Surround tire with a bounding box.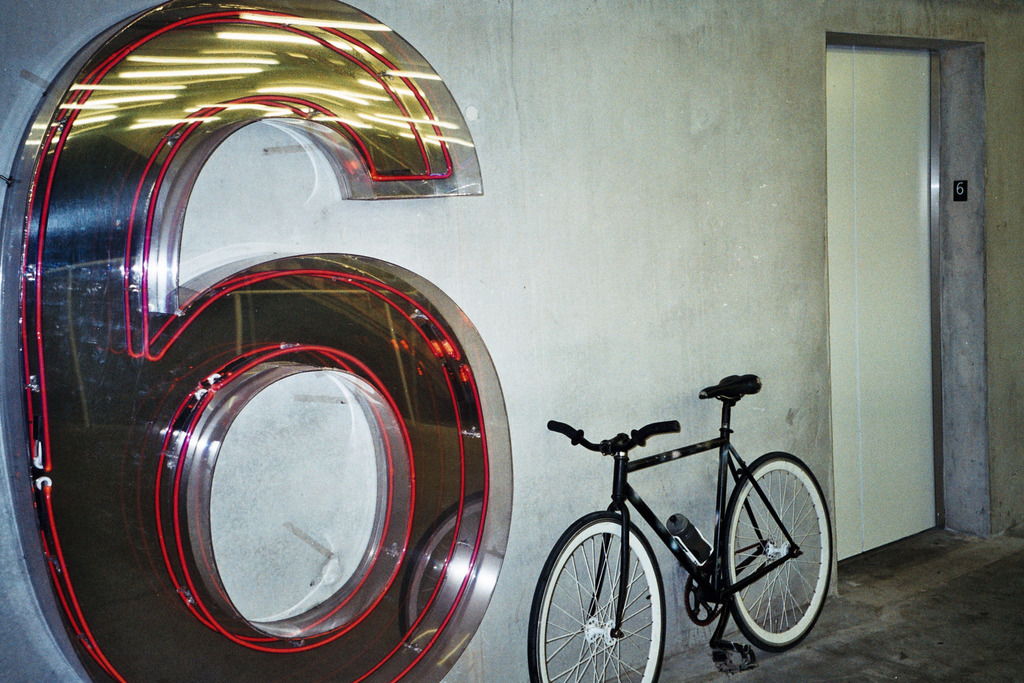
<box>719,450,833,652</box>.
